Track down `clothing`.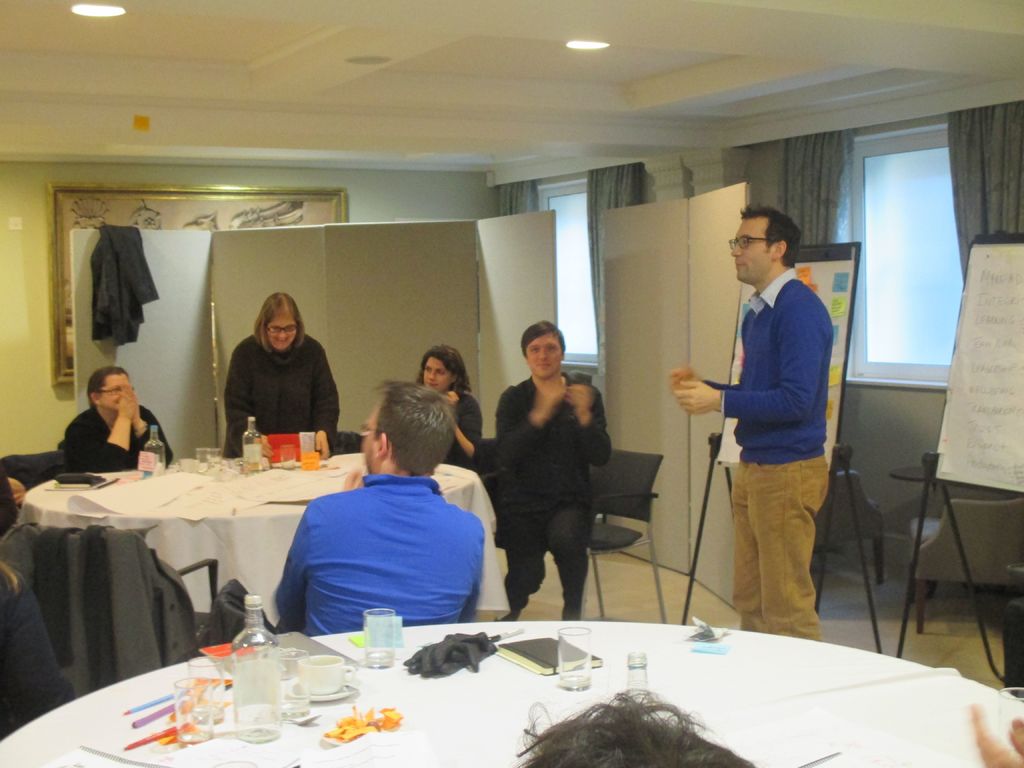
Tracked to <box>415,378,484,474</box>.
